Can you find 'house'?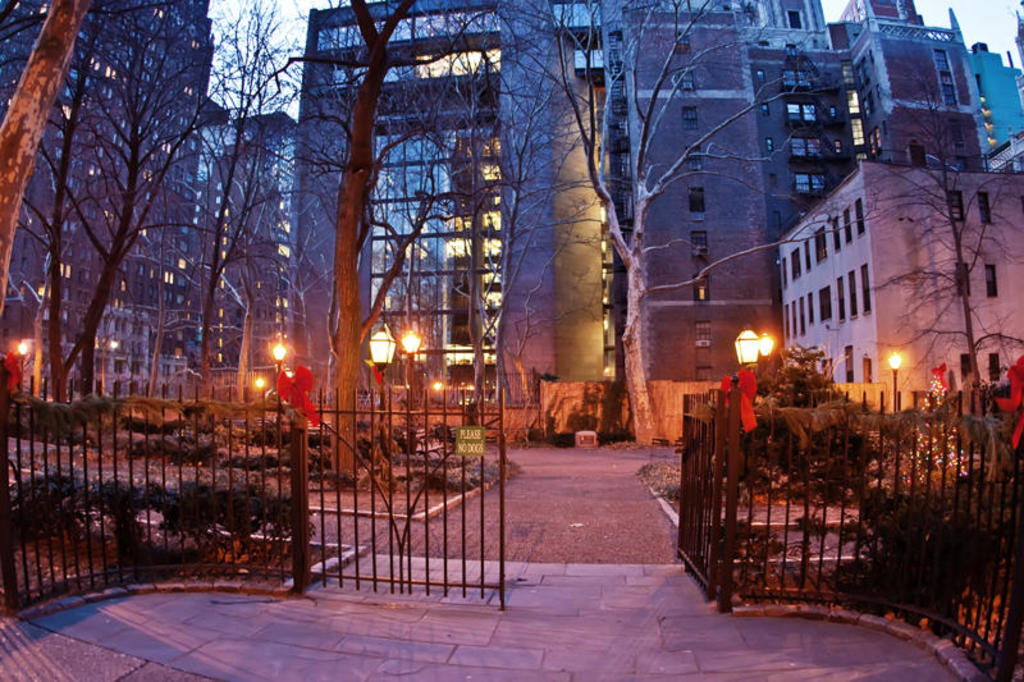
Yes, bounding box: [left=221, top=105, right=296, bottom=402].
